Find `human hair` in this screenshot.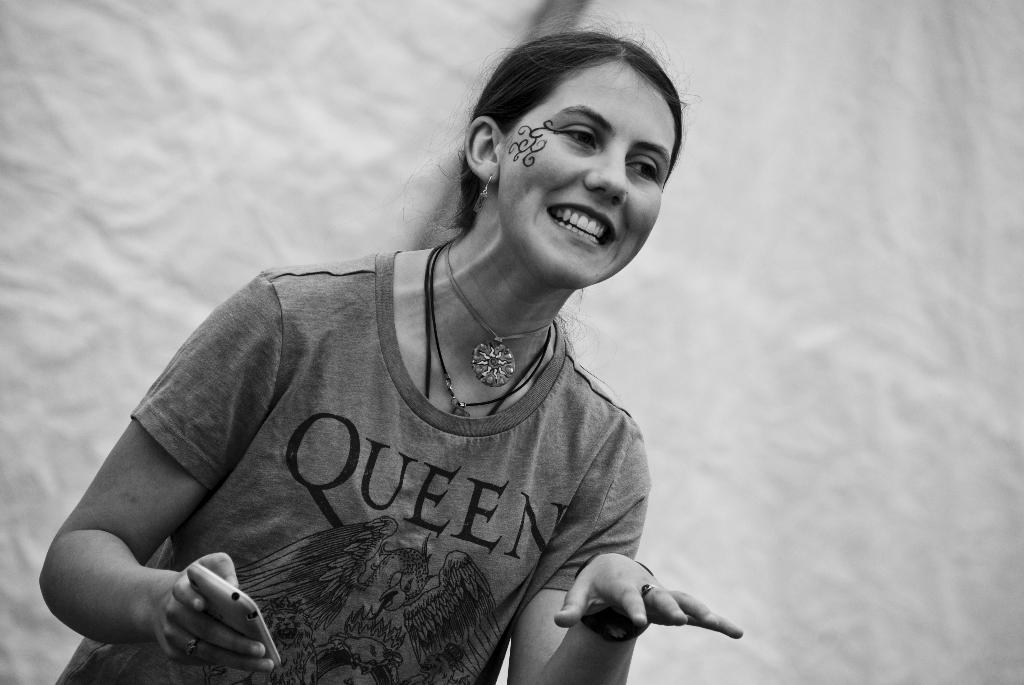
The bounding box for `human hair` is bbox=[383, 29, 667, 357].
